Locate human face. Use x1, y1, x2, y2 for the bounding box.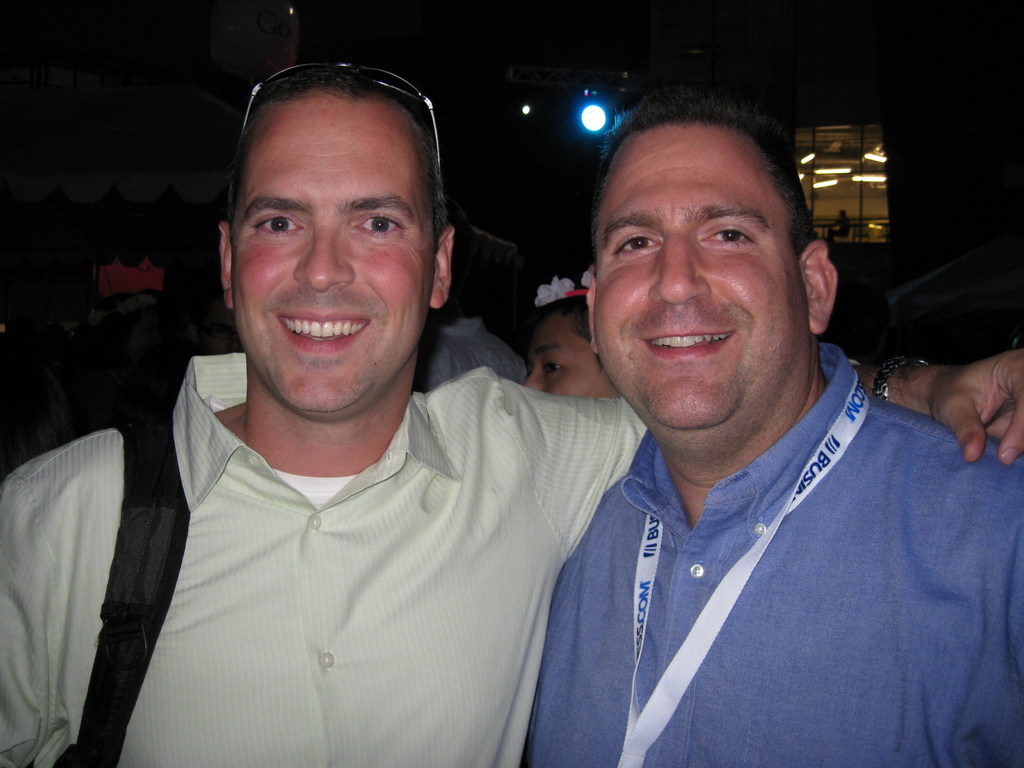
520, 306, 623, 397.
